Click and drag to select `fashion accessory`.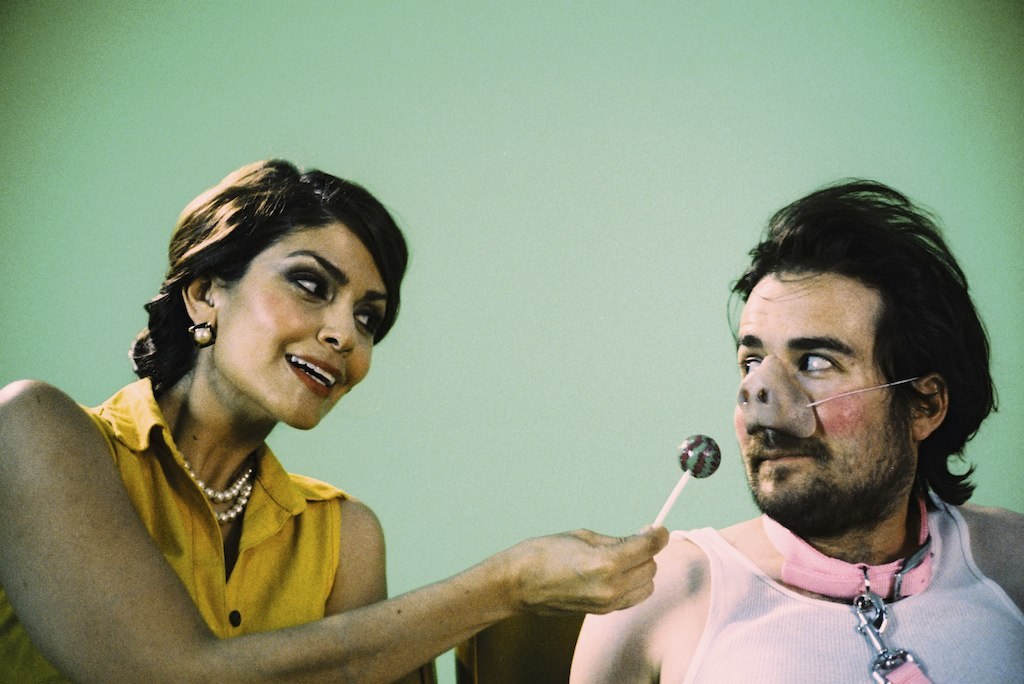
Selection: (x1=187, y1=319, x2=216, y2=346).
